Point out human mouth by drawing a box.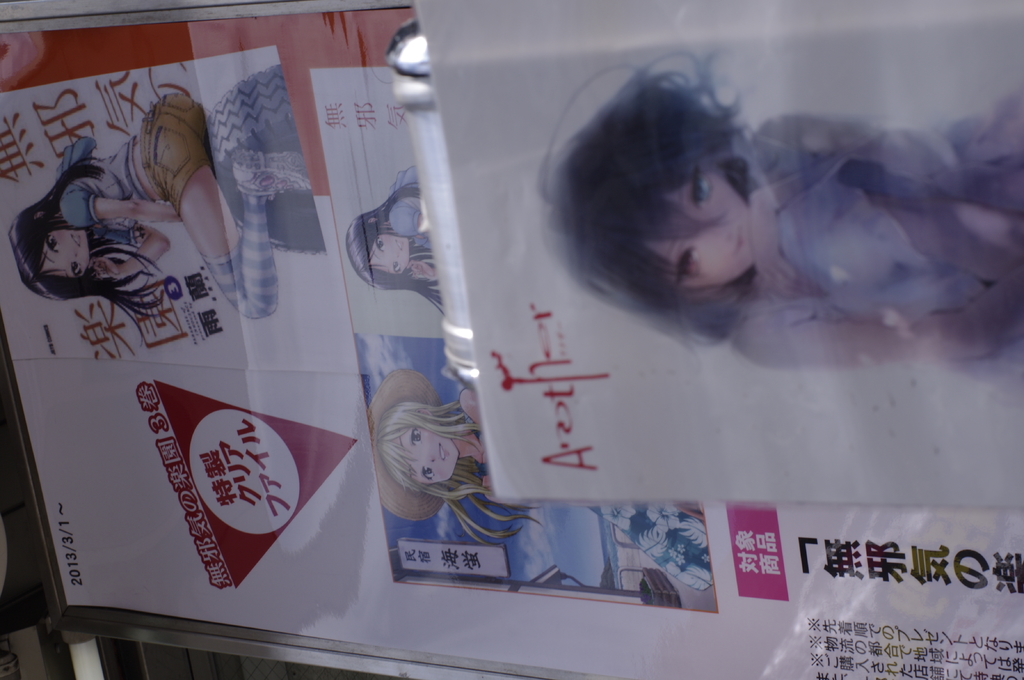
select_region(69, 236, 83, 248).
